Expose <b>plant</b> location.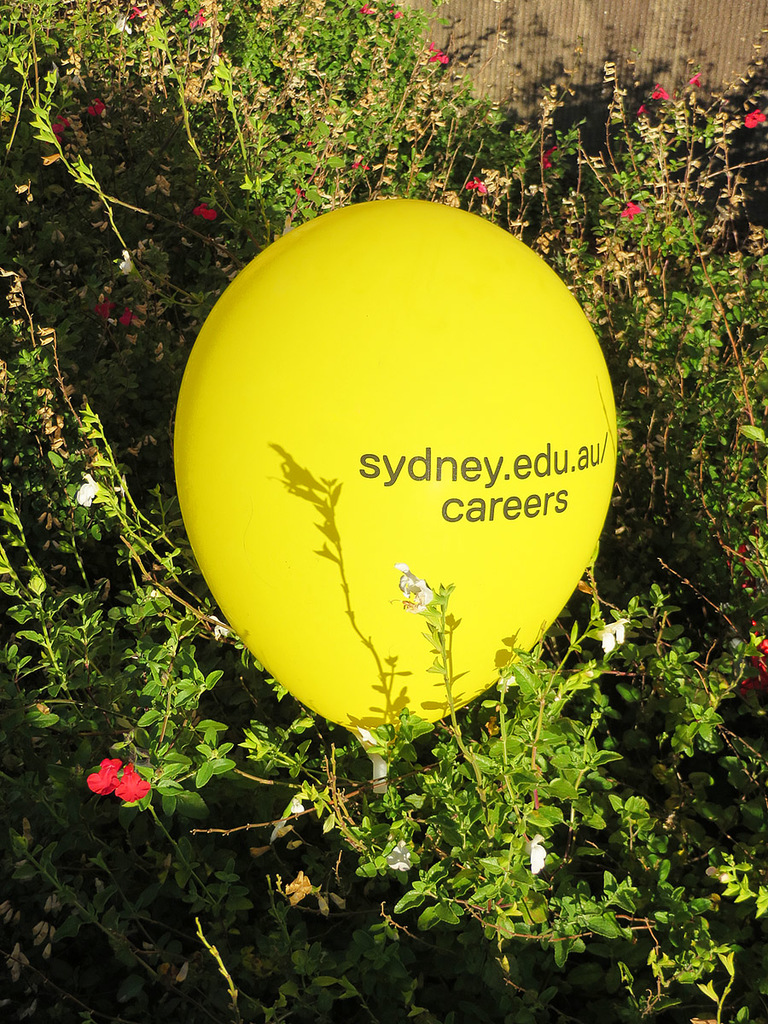
Exposed at [0, 309, 384, 1023].
